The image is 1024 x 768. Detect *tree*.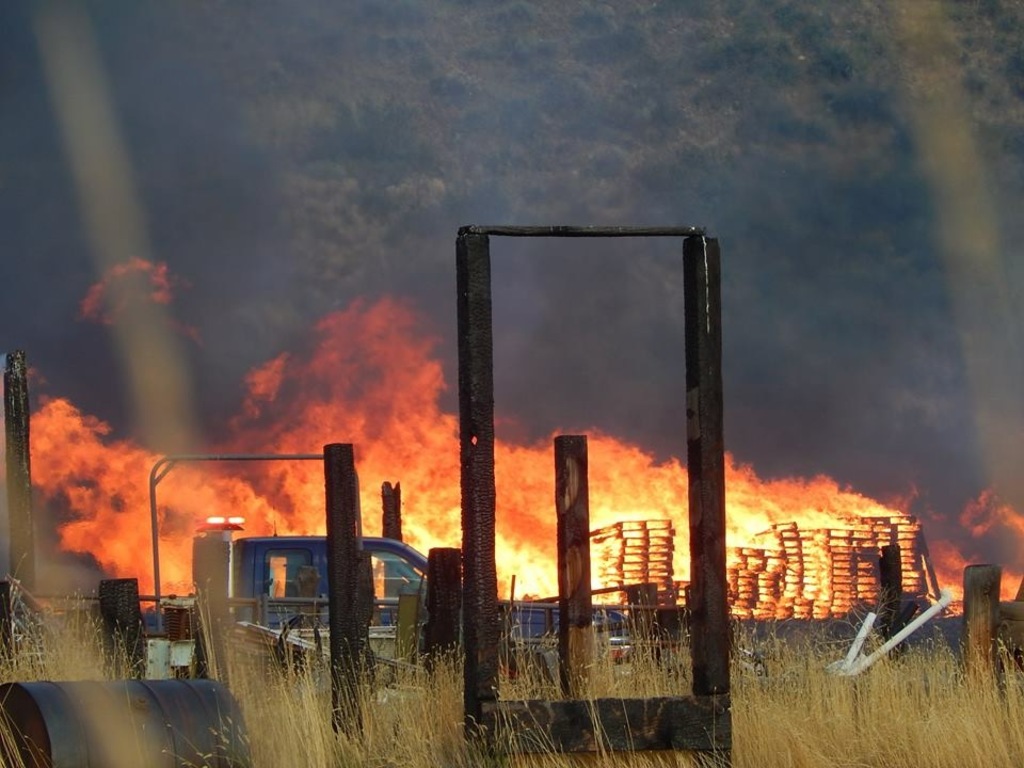
Detection: 820:79:906:124.
